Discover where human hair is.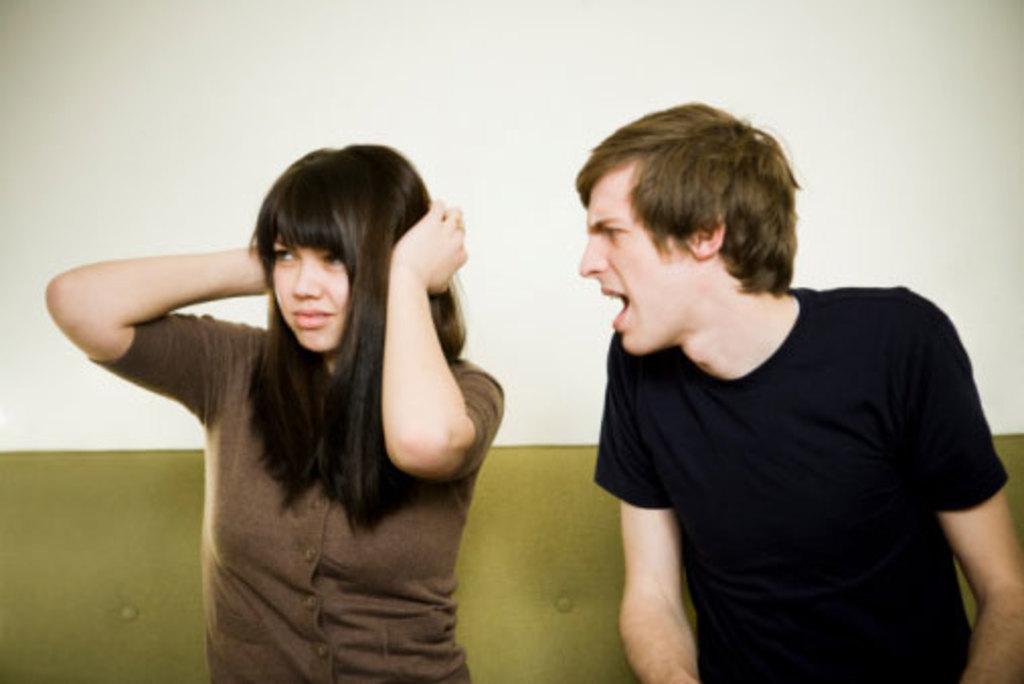
Discovered at <bbox>217, 144, 455, 500</bbox>.
